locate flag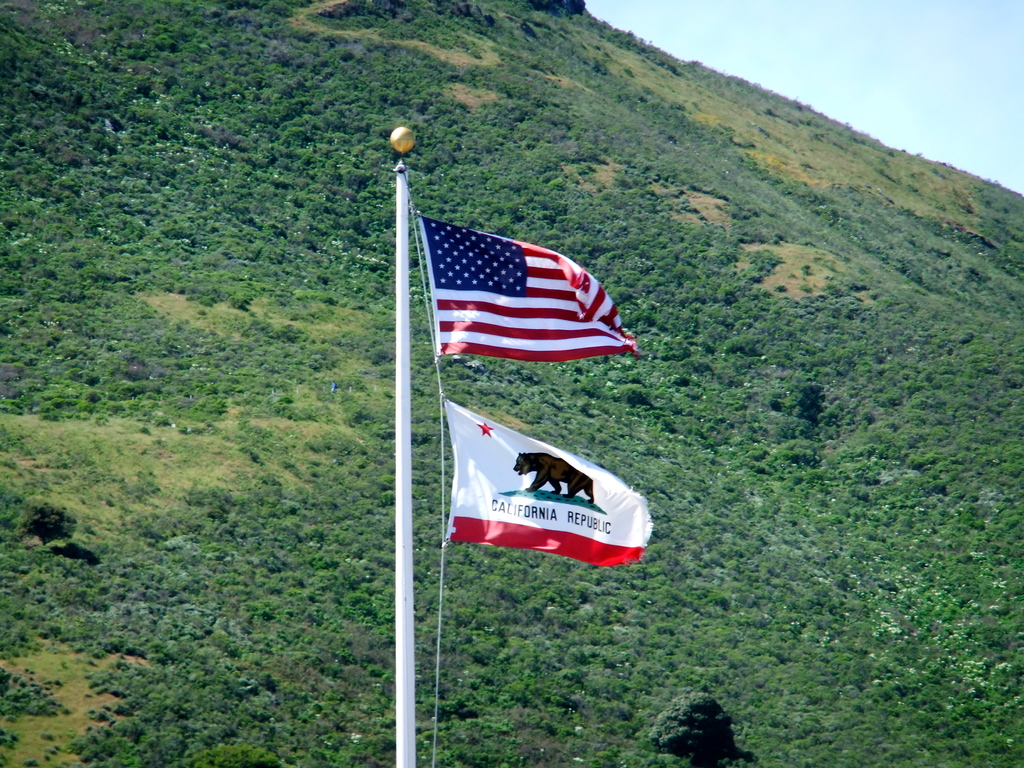
<region>439, 395, 655, 564</region>
